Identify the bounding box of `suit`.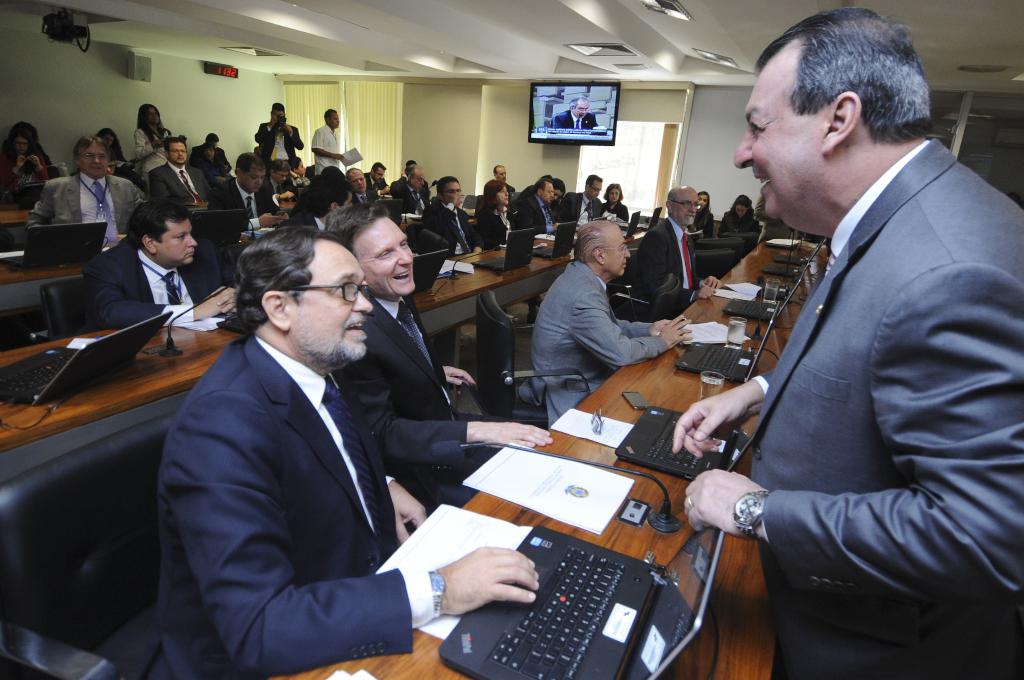
region(550, 111, 600, 131).
